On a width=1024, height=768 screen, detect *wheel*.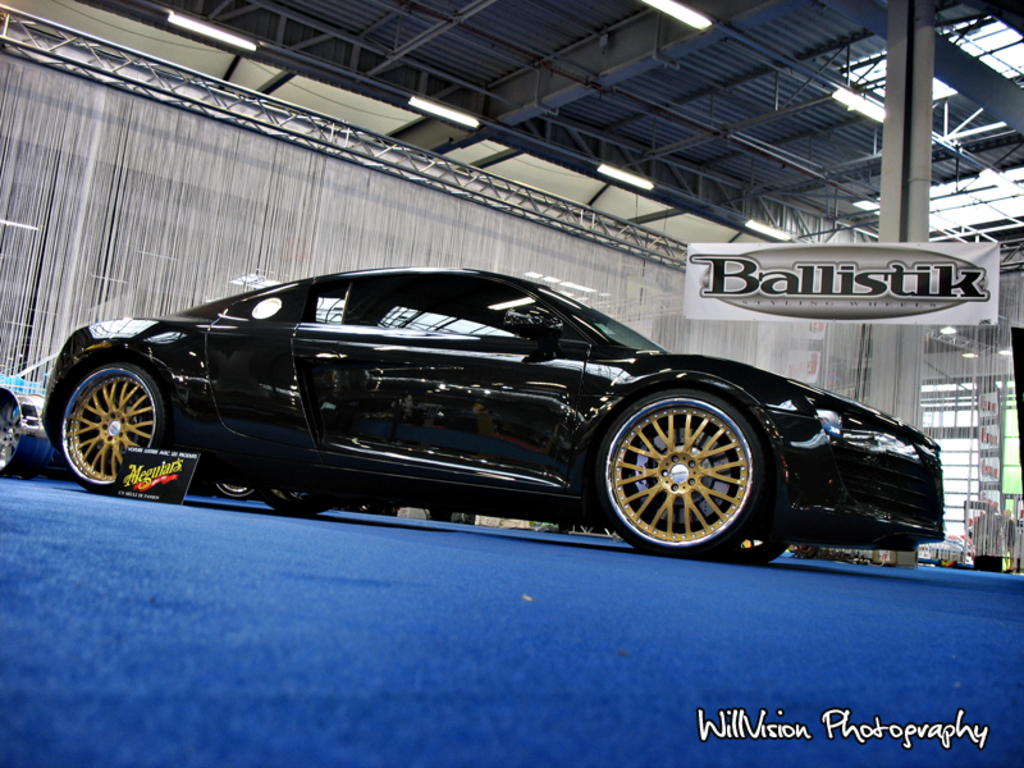
Rect(0, 387, 55, 479).
